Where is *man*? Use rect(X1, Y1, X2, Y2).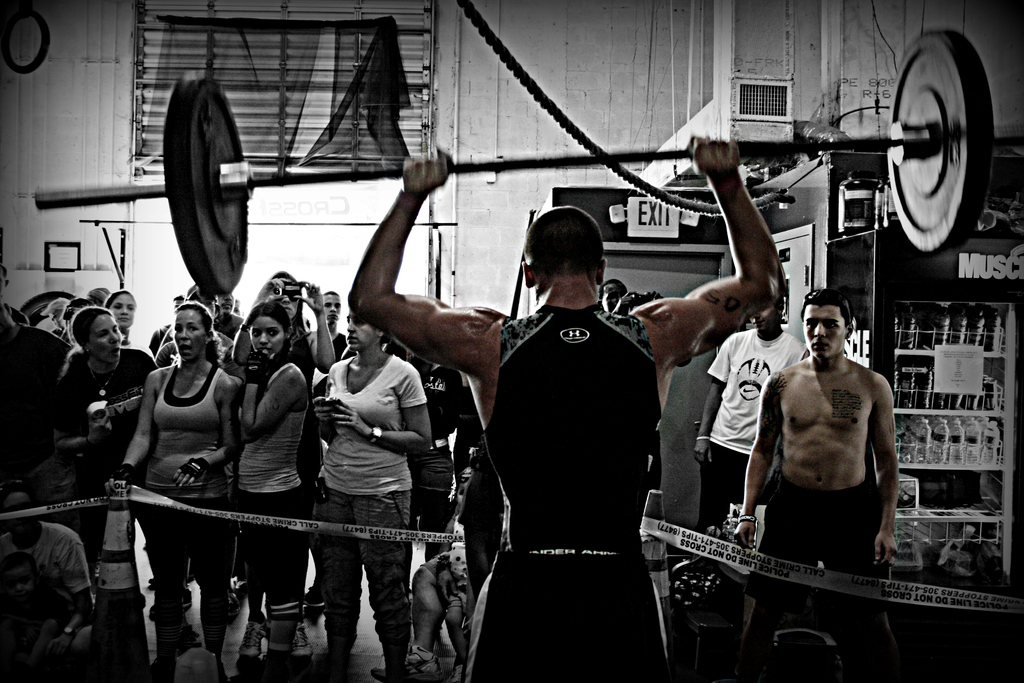
rect(346, 131, 790, 682).
